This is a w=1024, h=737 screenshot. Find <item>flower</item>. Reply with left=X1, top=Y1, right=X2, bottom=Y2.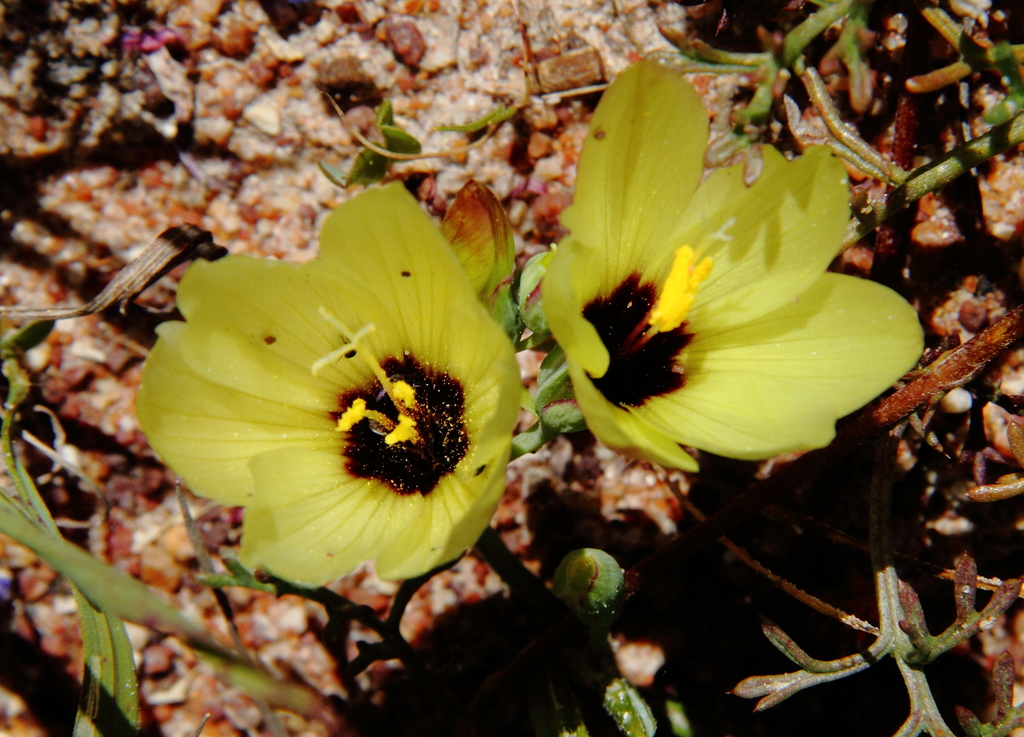
left=522, top=55, right=929, bottom=473.
